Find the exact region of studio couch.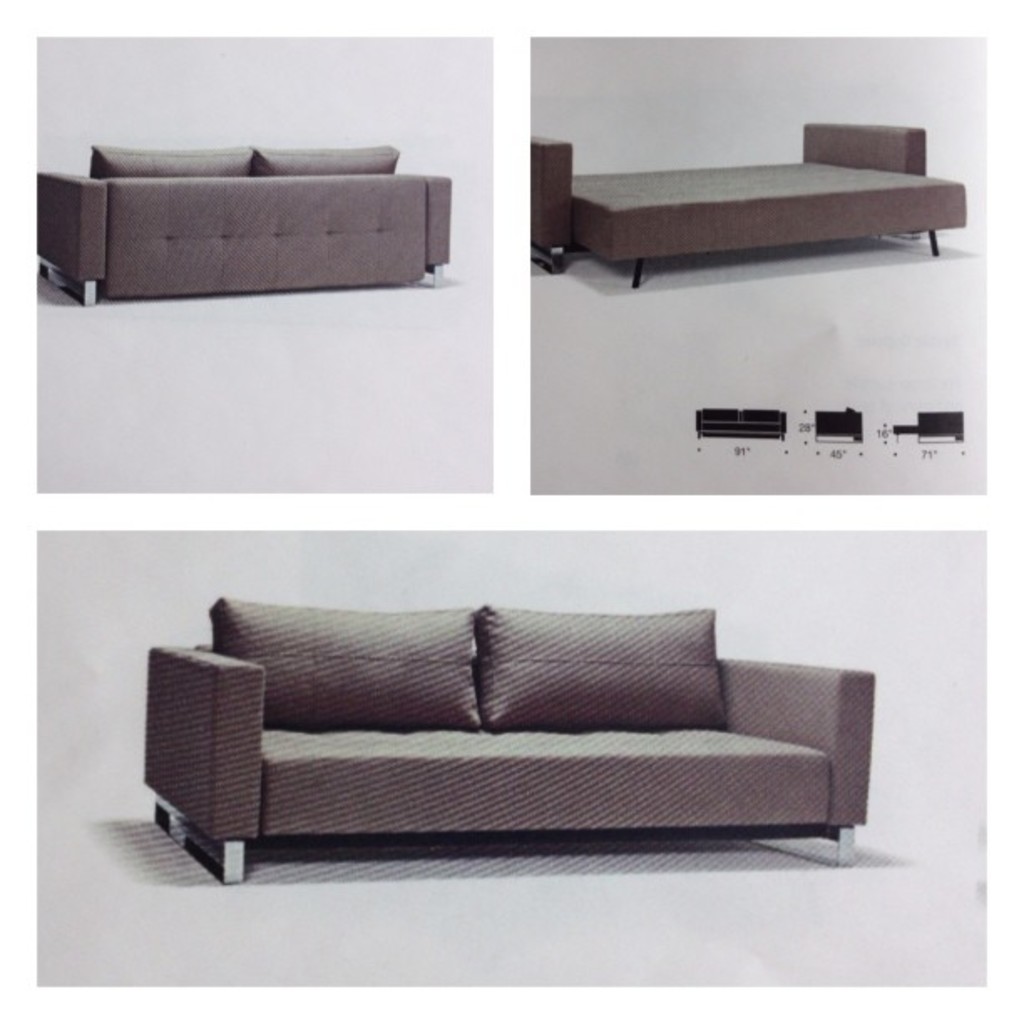
Exact region: region(524, 112, 977, 308).
